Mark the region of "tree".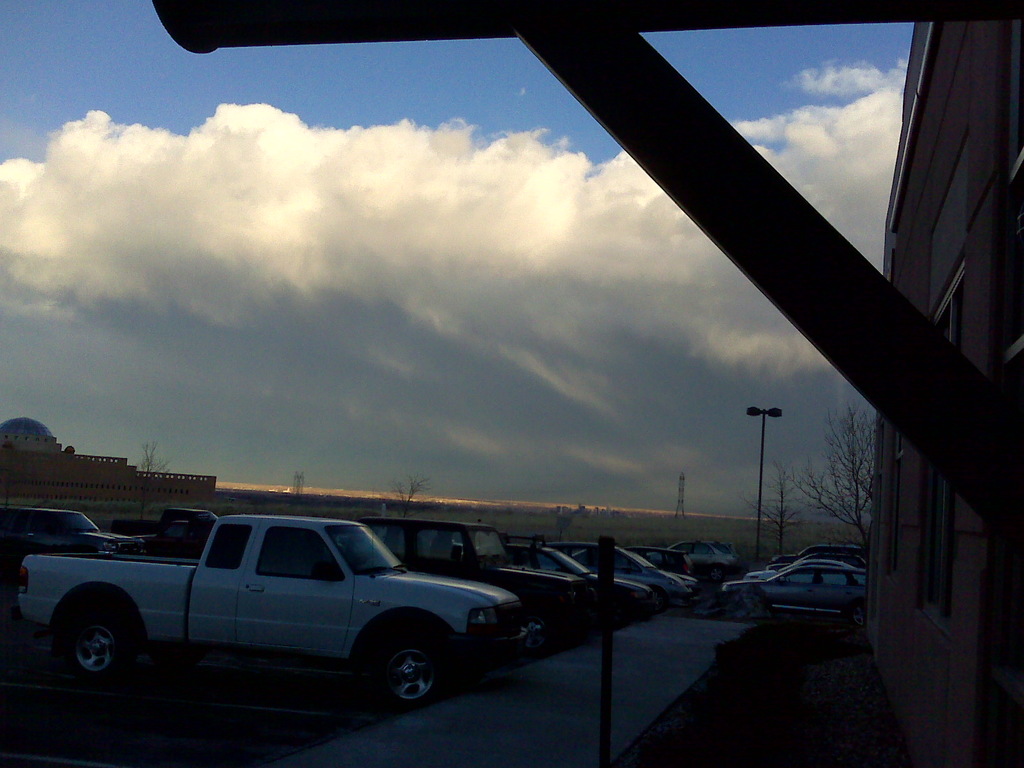
Region: (382, 474, 440, 519).
